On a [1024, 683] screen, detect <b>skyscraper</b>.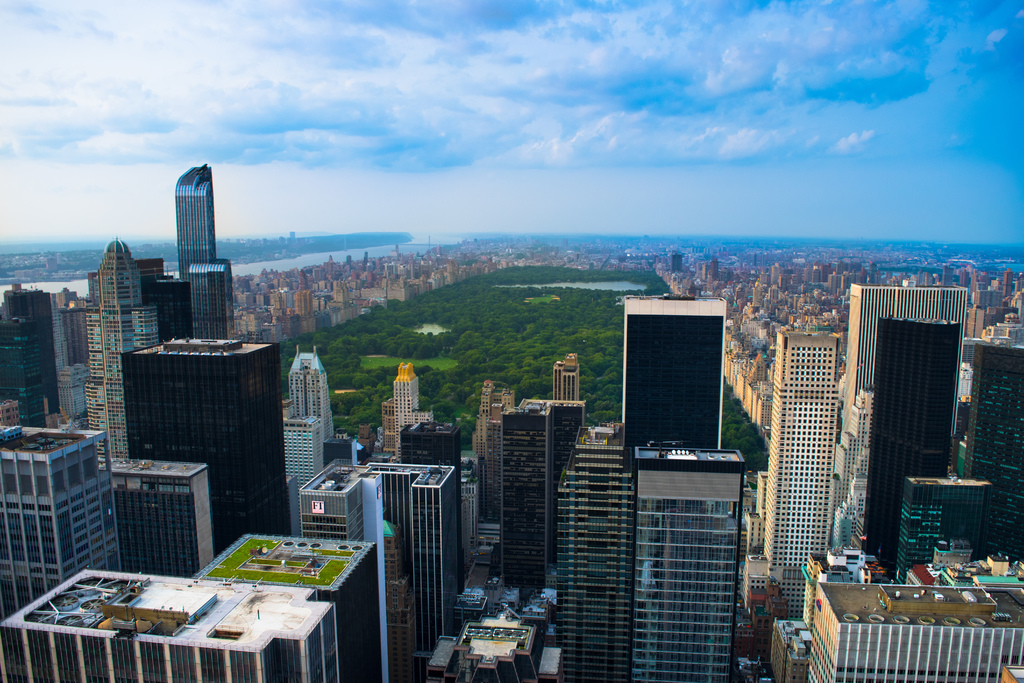
19 281 78 431.
